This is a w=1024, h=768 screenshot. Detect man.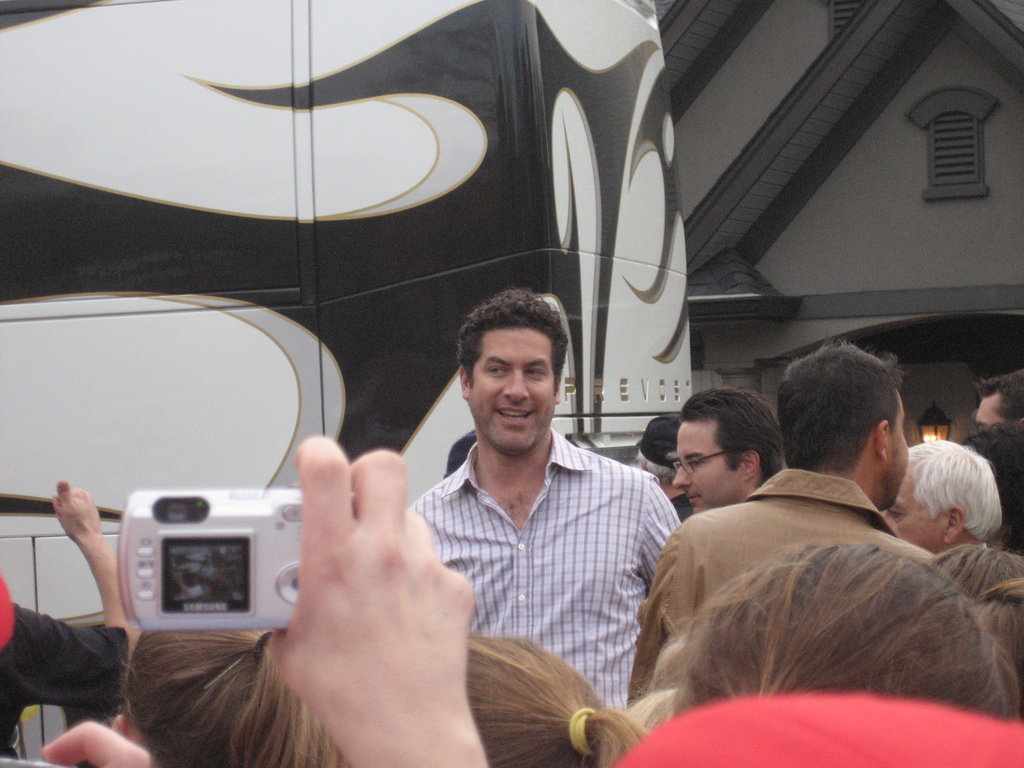
<bbox>627, 327, 936, 700</bbox>.
